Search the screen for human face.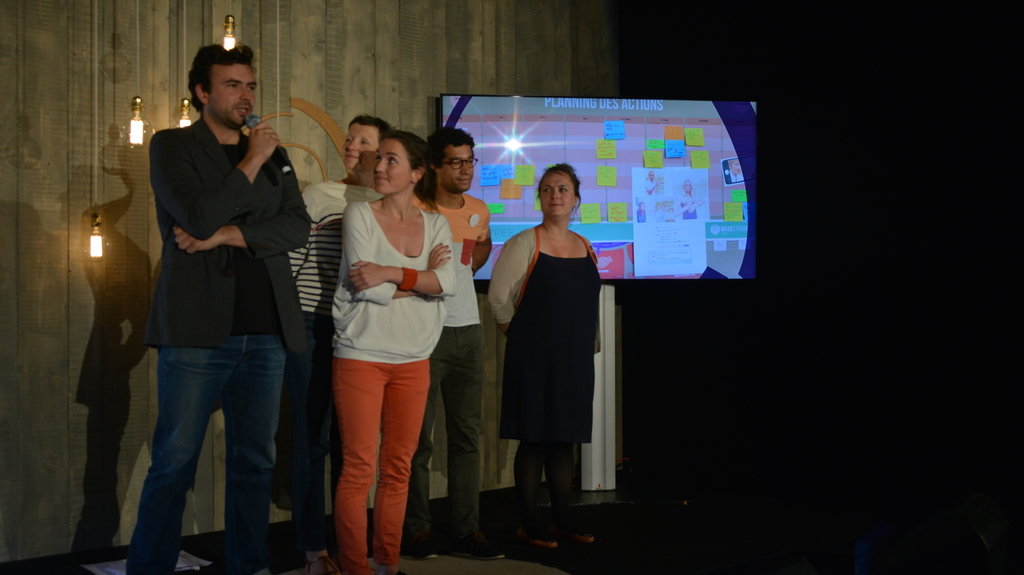
Found at 342 127 382 173.
